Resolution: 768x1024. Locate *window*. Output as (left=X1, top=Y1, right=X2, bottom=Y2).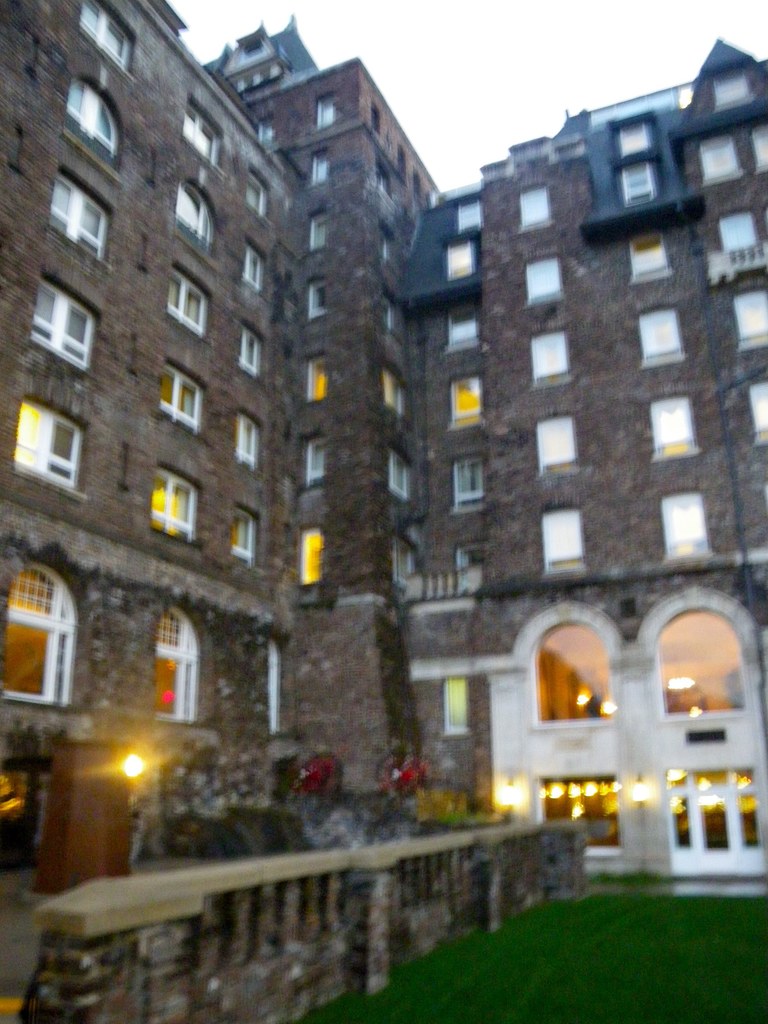
(left=658, top=504, right=716, bottom=559).
